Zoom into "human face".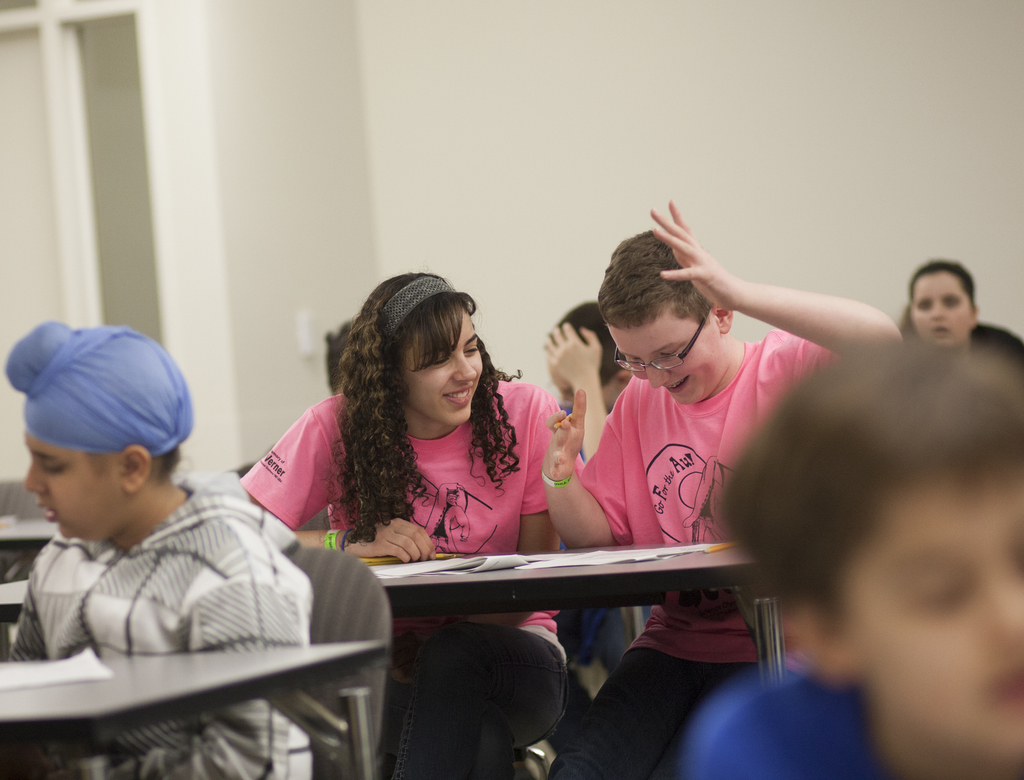
Zoom target: l=403, t=307, r=484, b=425.
